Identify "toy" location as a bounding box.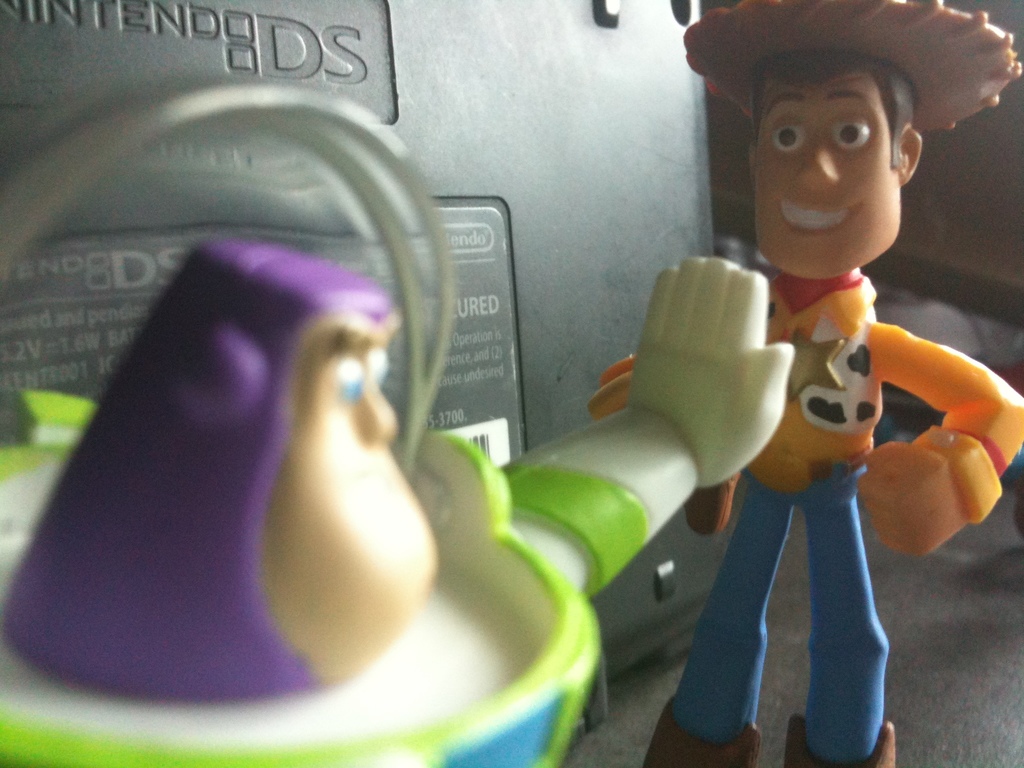
(630,40,998,727).
